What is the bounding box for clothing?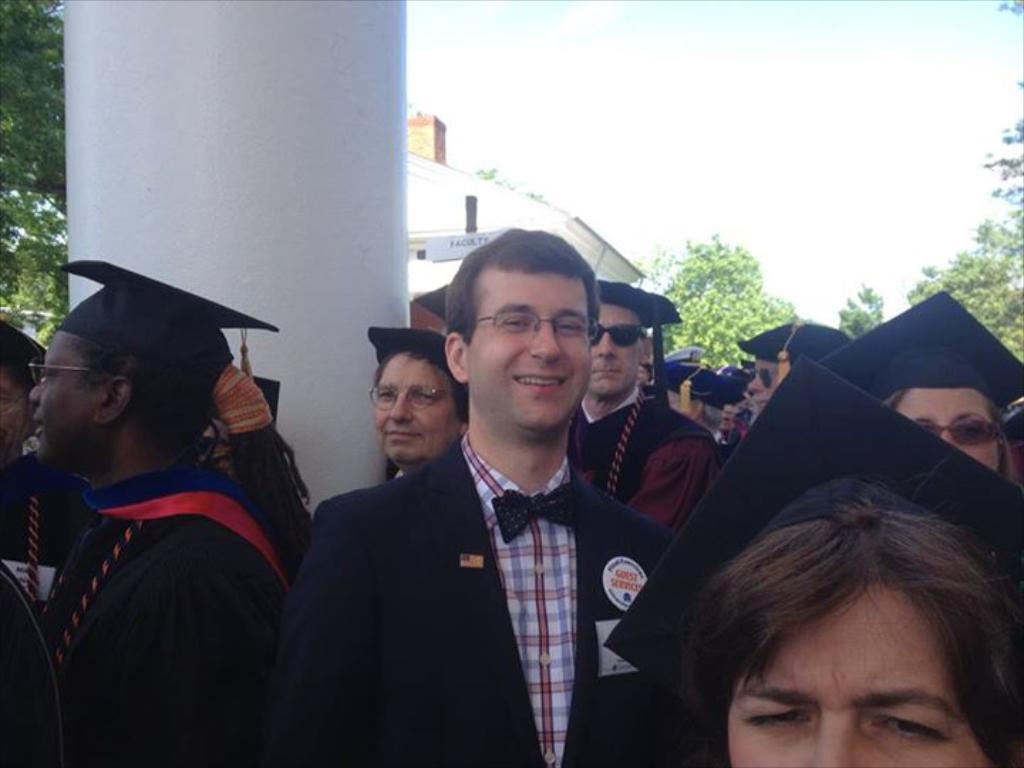
[x1=54, y1=459, x2=272, y2=767].
